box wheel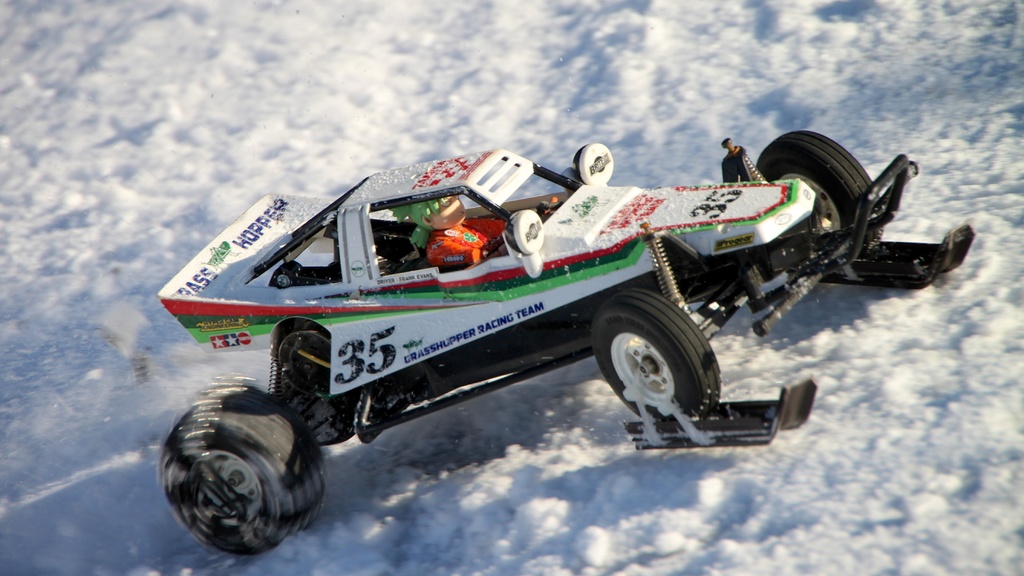
602 288 710 433
